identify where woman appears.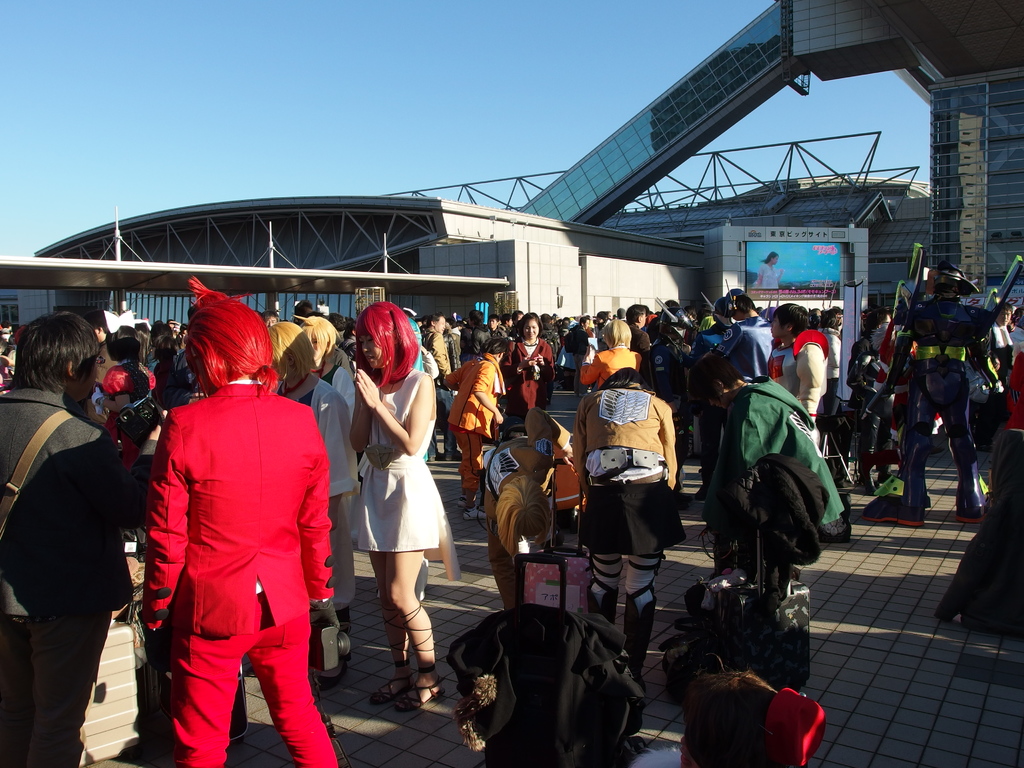
Appears at (293, 314, 361, 425).
